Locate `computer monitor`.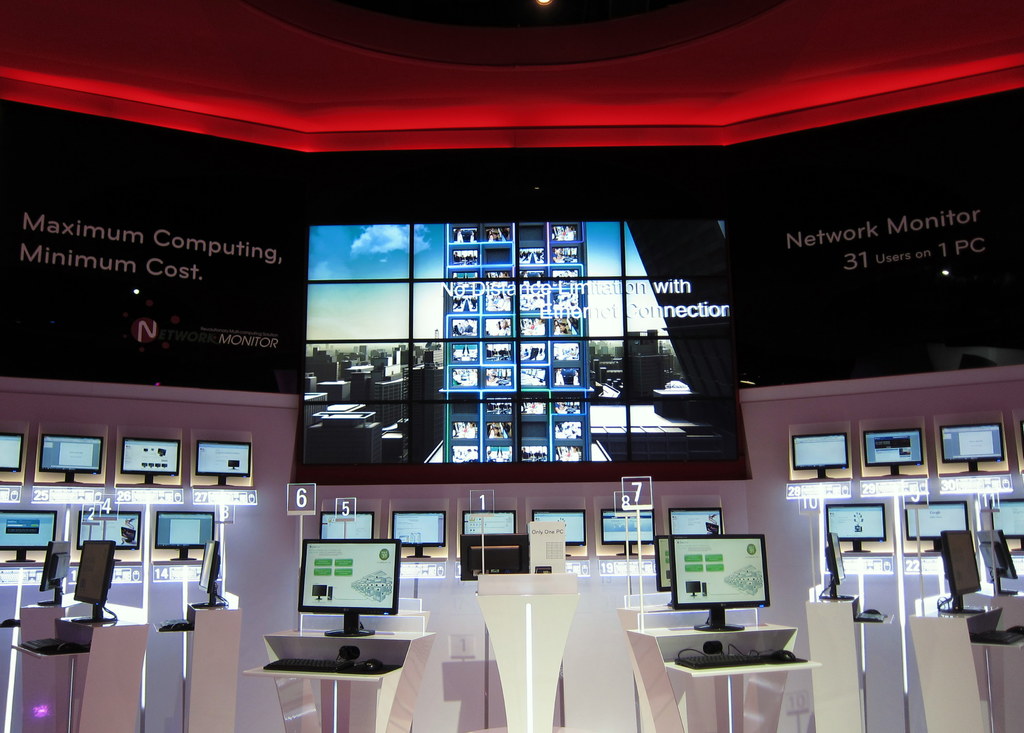
Bounding box: 977,528,1023,596.
